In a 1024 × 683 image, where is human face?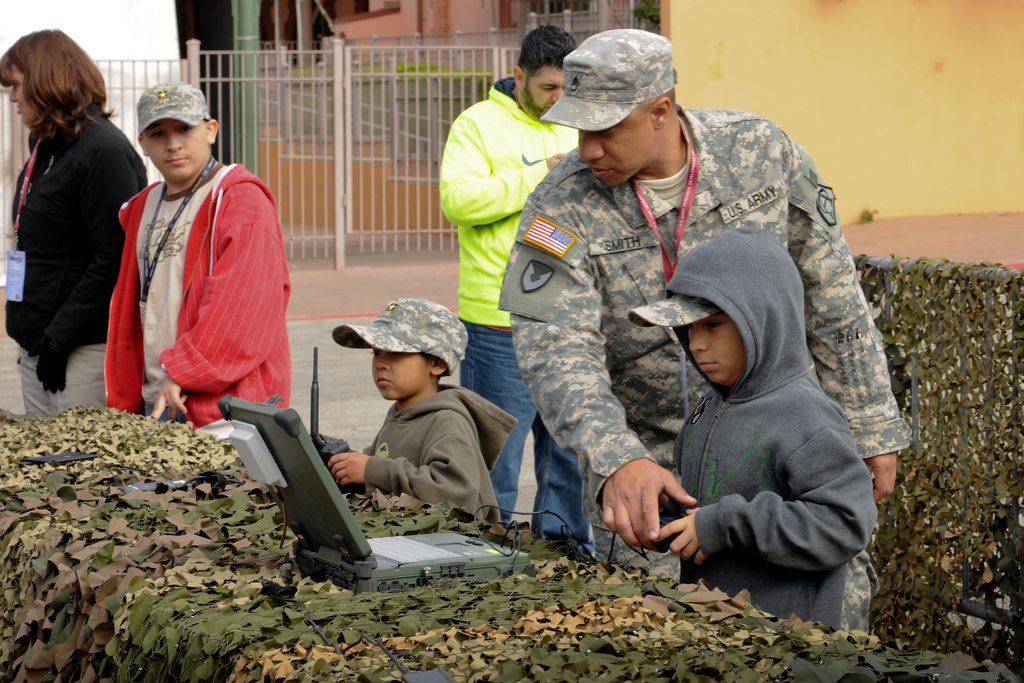
bbox(372, 347, 430, 404).
